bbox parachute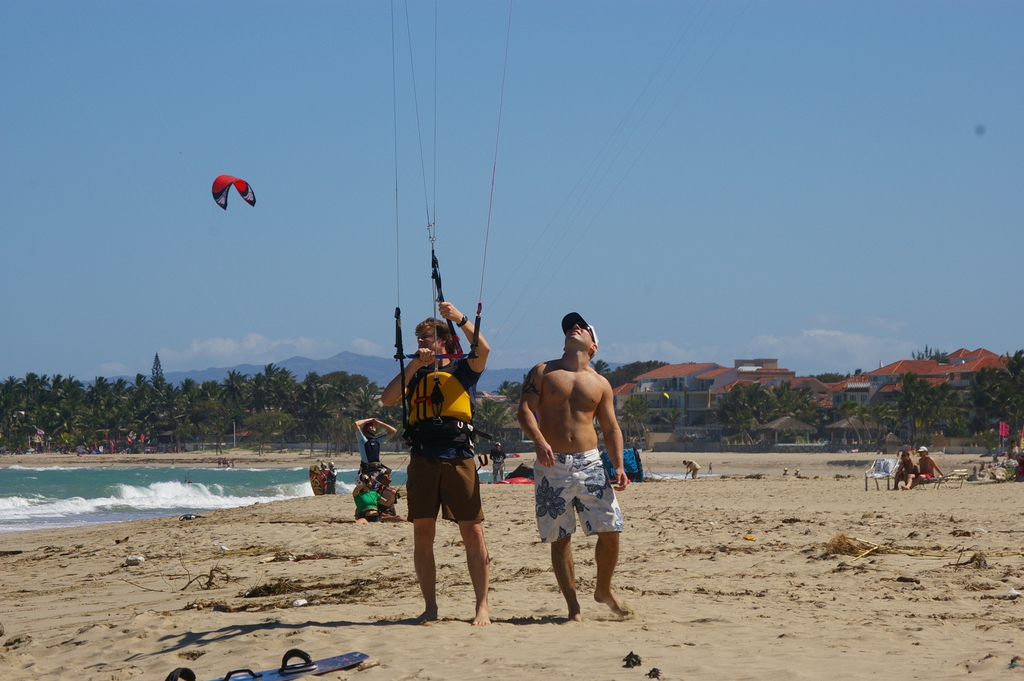
crop(394, 0, 495, 467)
